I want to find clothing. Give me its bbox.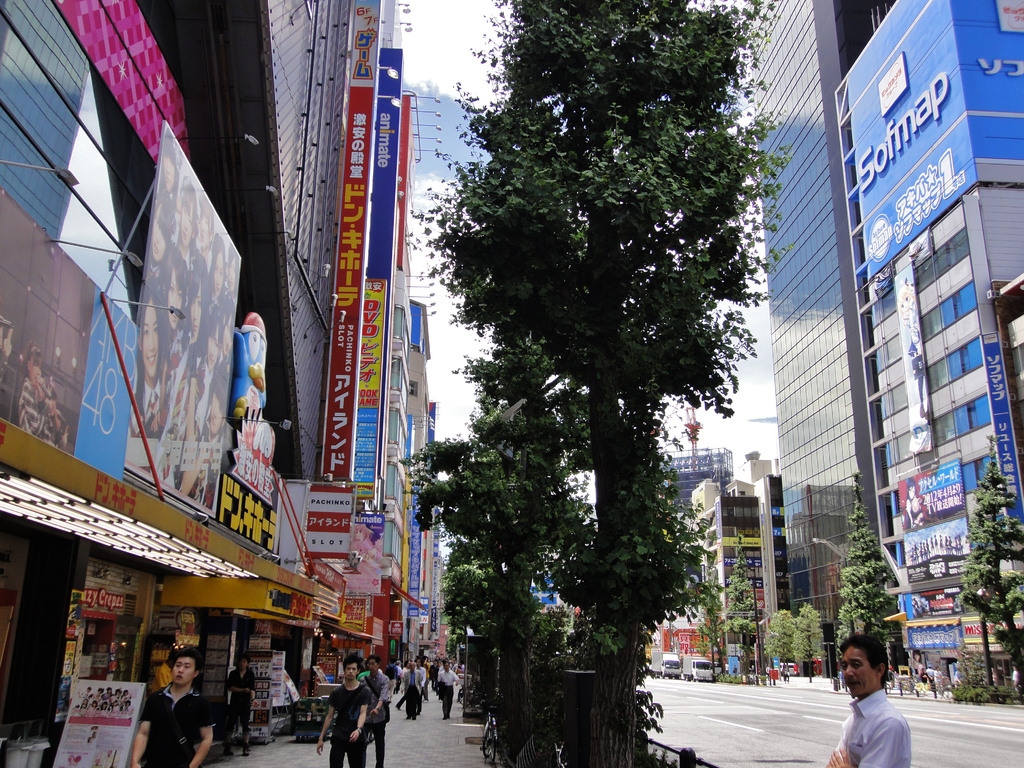
box(330, 682, 375, 767).
